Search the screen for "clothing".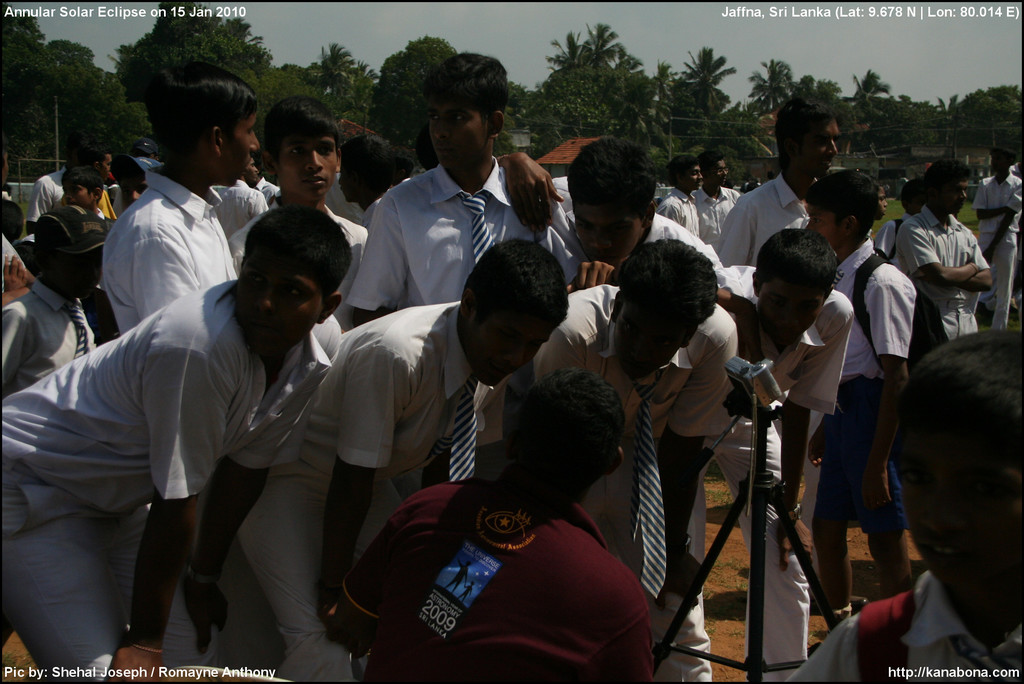
Found at Rect(820, 226, 918, 558).
